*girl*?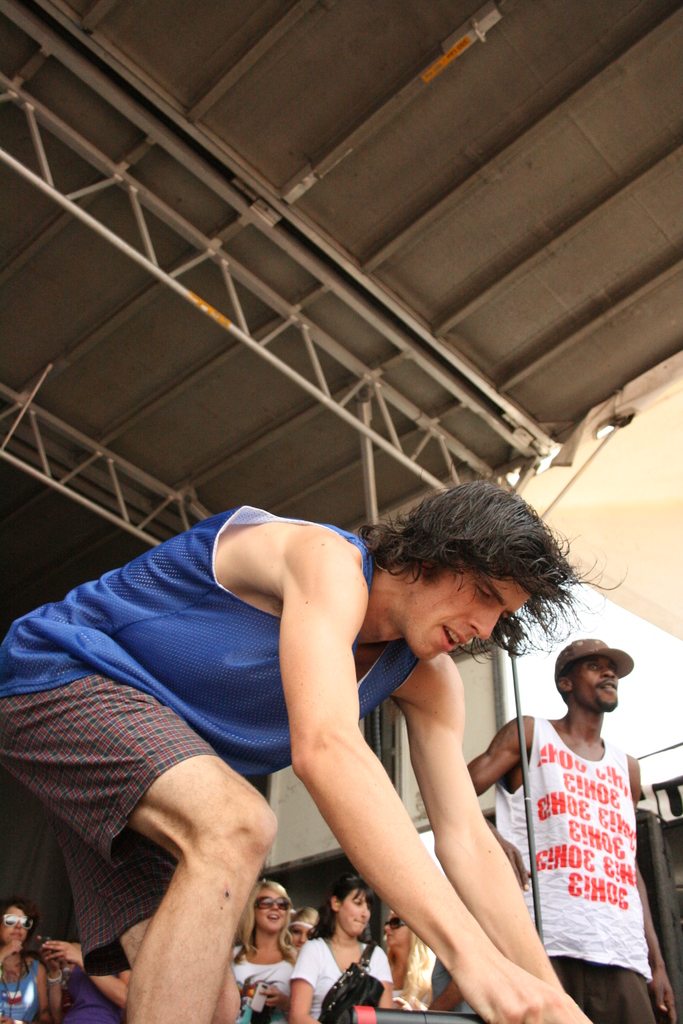
(286, 902, 316, 949)
